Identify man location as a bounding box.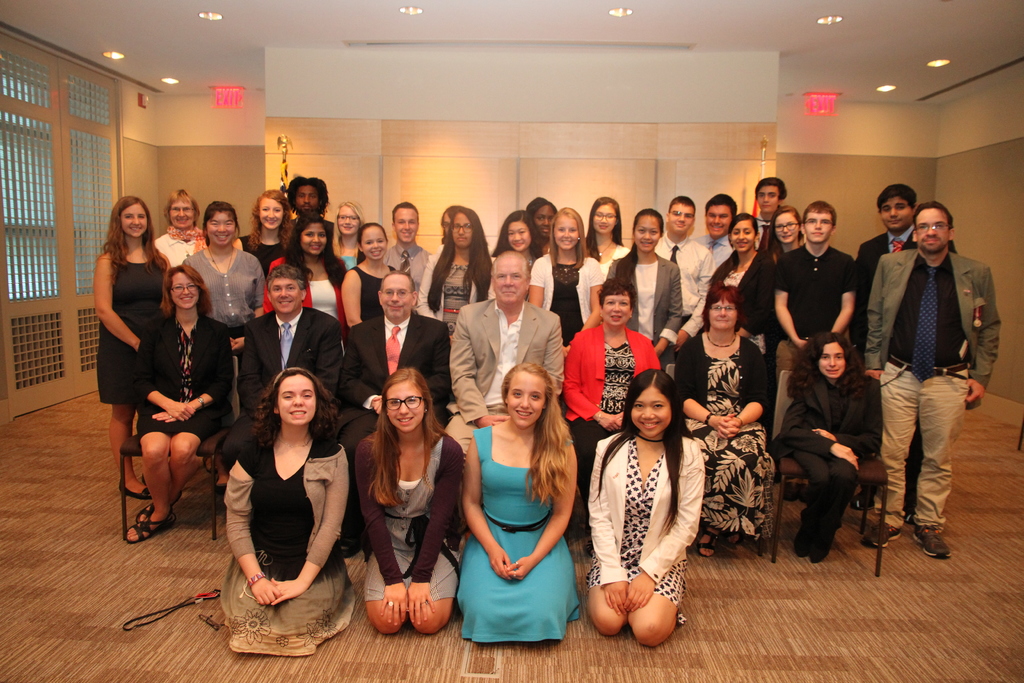
{"x1": 855, "y1": 182, "x2": 956, "y2": 524}.
